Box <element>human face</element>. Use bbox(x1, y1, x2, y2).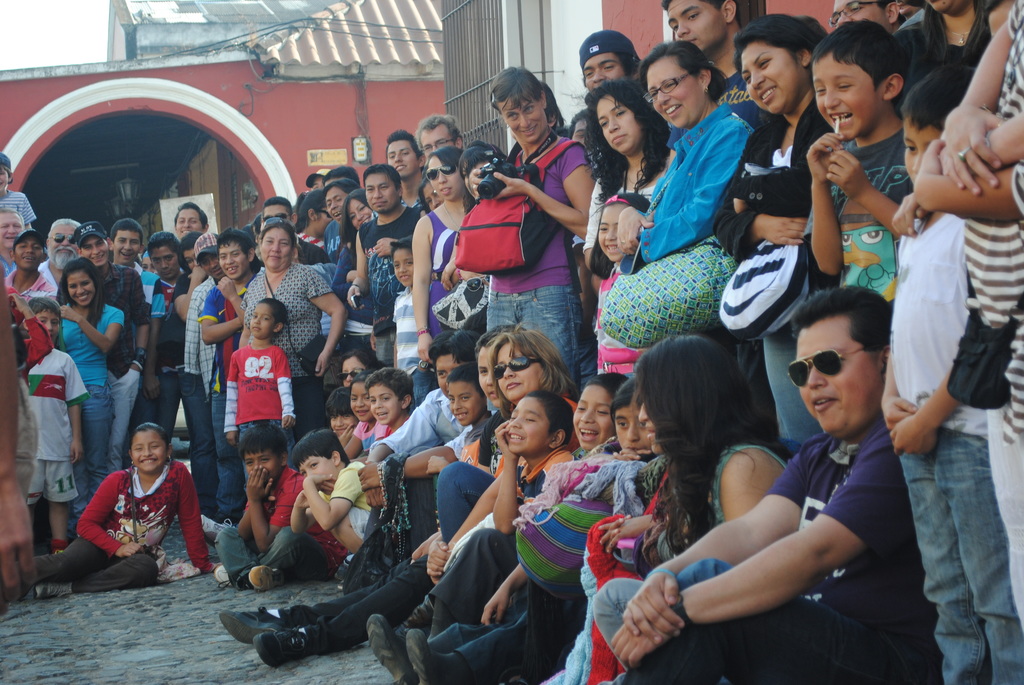
bbox(113, 232, 141, 260).
